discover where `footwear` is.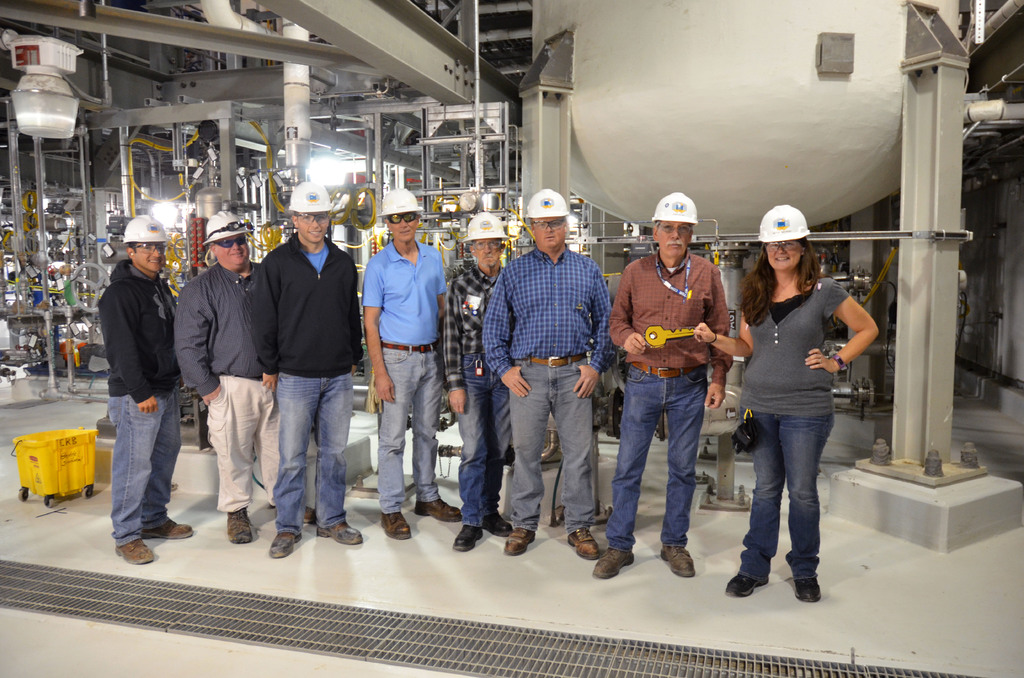
Discovered at <box>480,517,510,540</box>.
